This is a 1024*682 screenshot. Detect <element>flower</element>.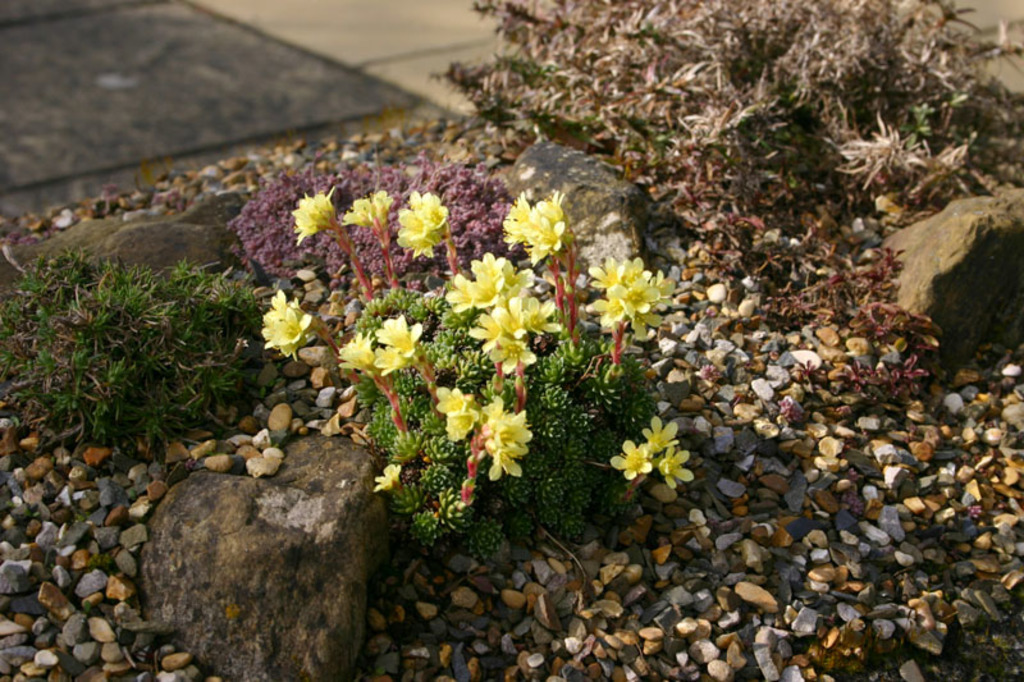
439:389:467:415.
